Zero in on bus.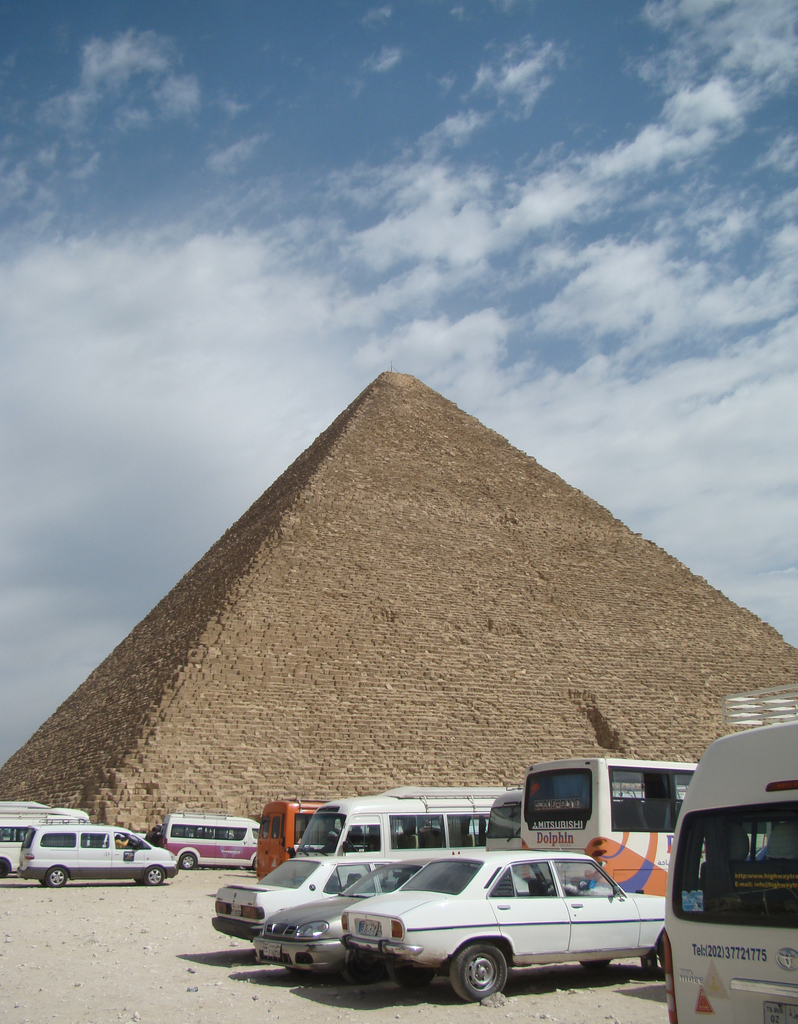
Zeroed in: select_region(0, 812, 94, 881).
